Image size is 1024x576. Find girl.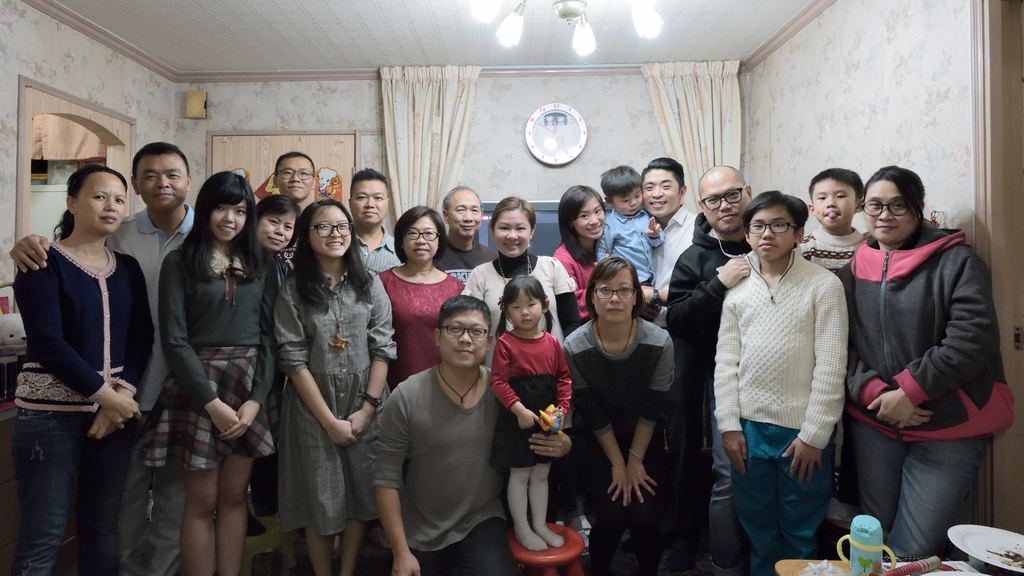
<bbox>277, 199, 407, 575</bbox>.
